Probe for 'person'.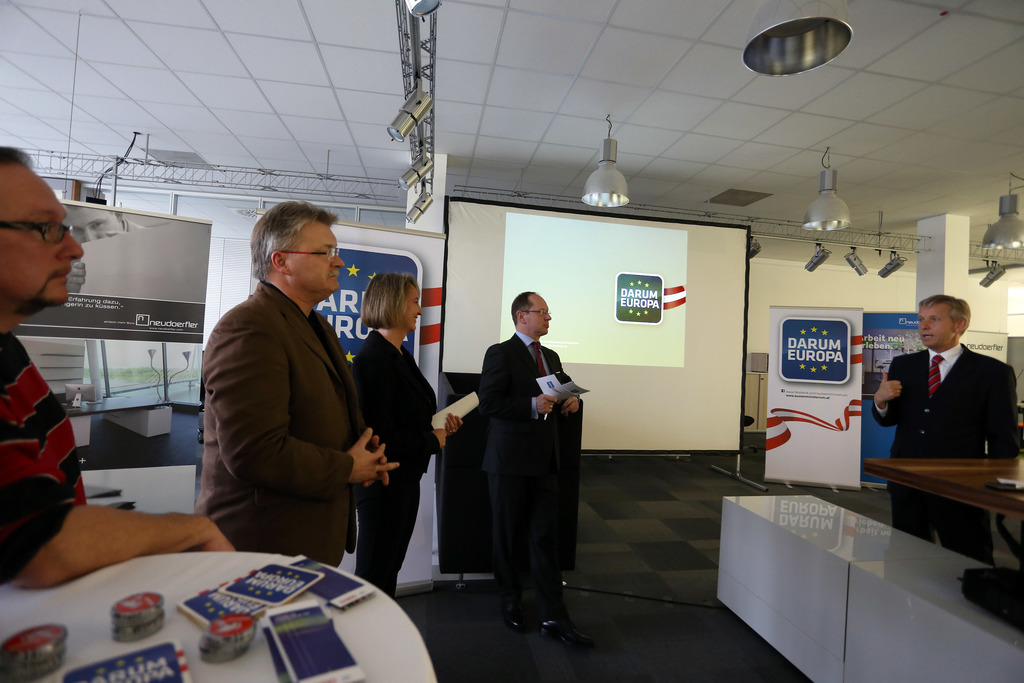
Probe result: box=[0, 149, 236, 587].
